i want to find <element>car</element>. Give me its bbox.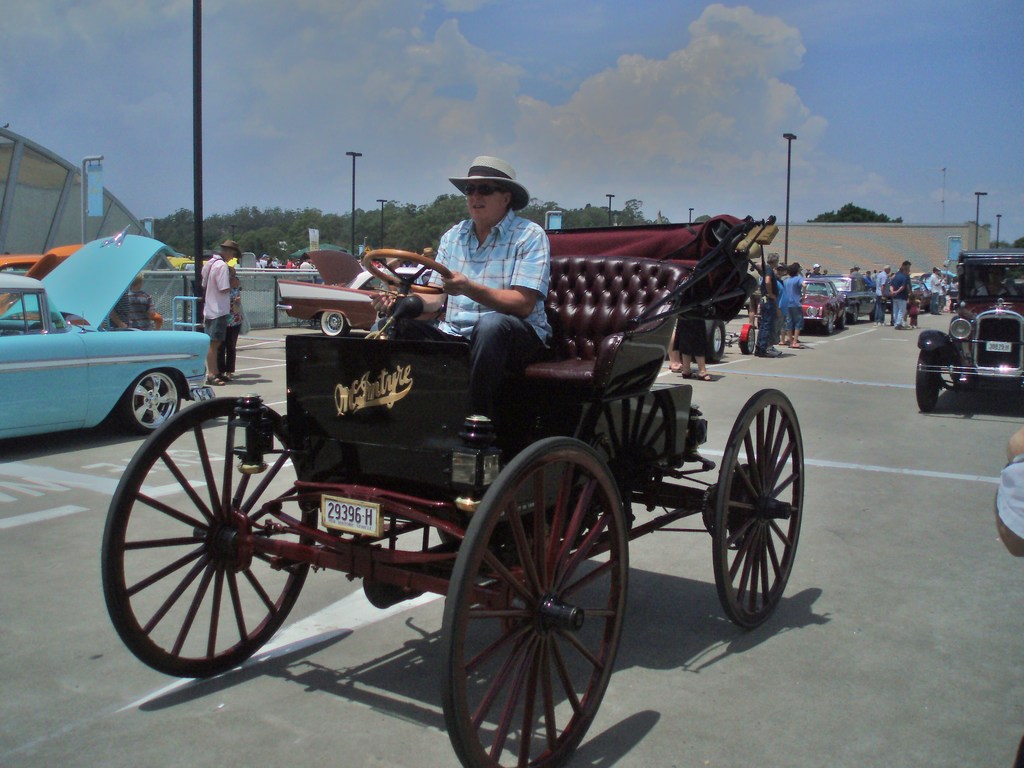
835,273,884,326.
